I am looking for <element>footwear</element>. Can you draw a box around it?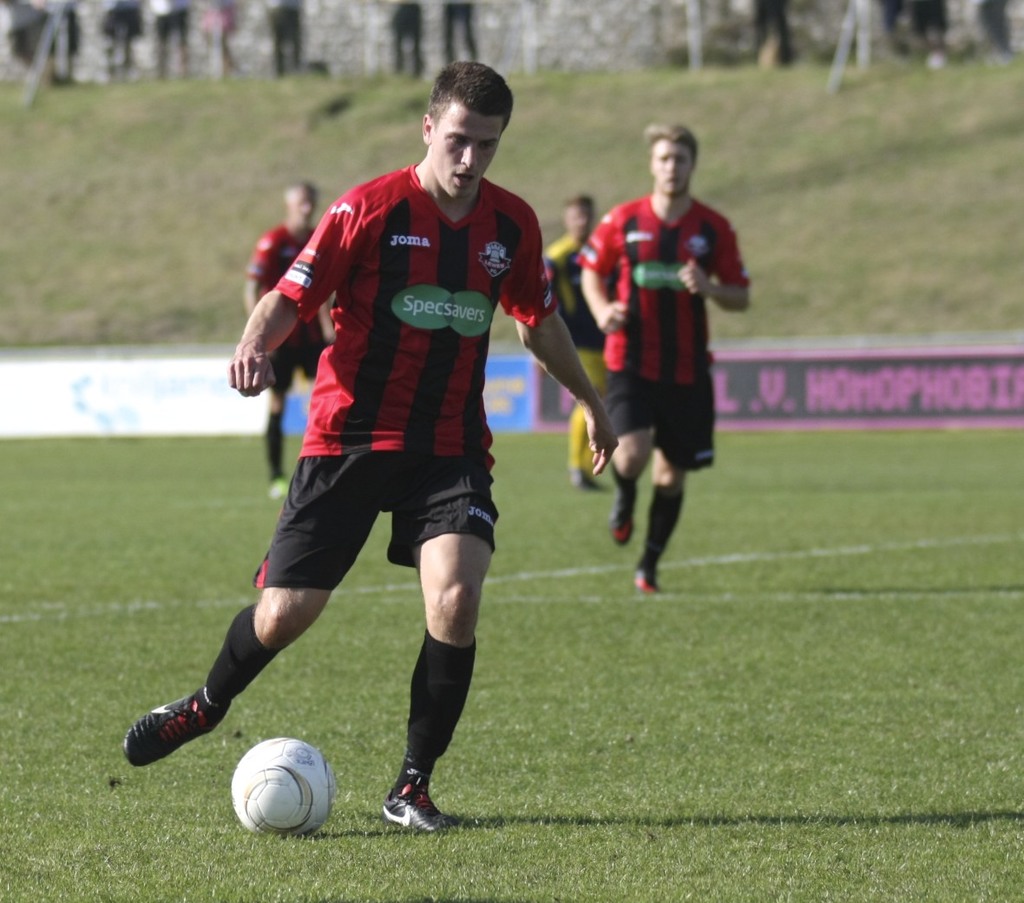
Sure, the bounding box is <region>123, 687, 210, 781</region>.
